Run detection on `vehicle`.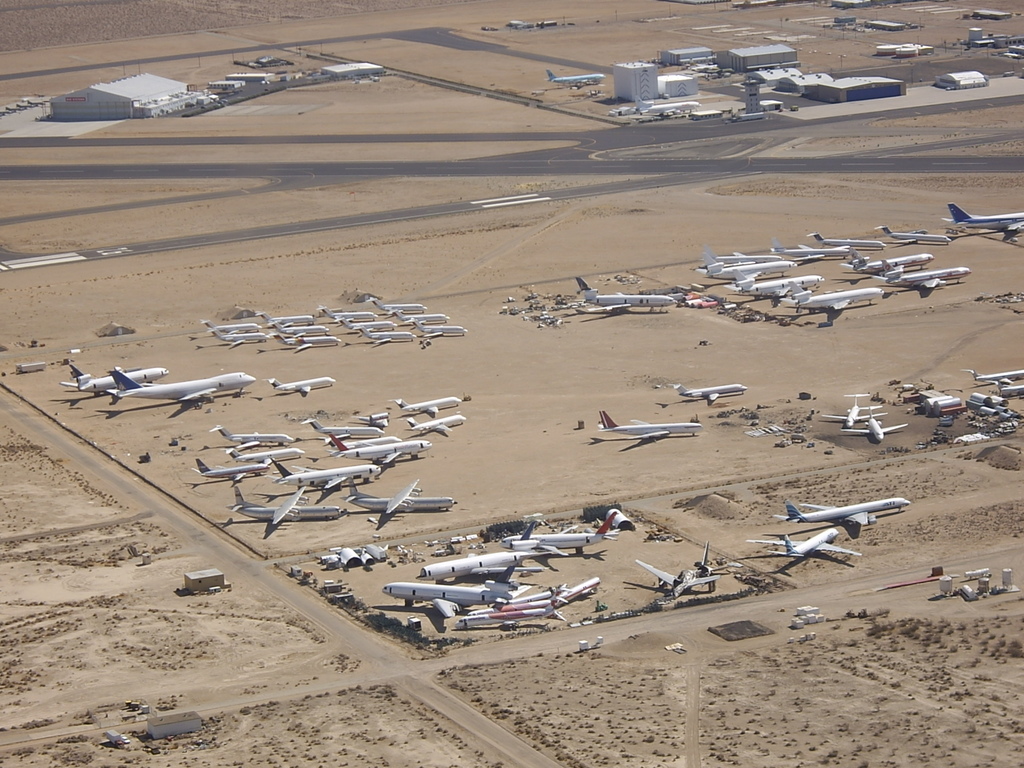
Result: bbox=[639, 542, 733, 600].
